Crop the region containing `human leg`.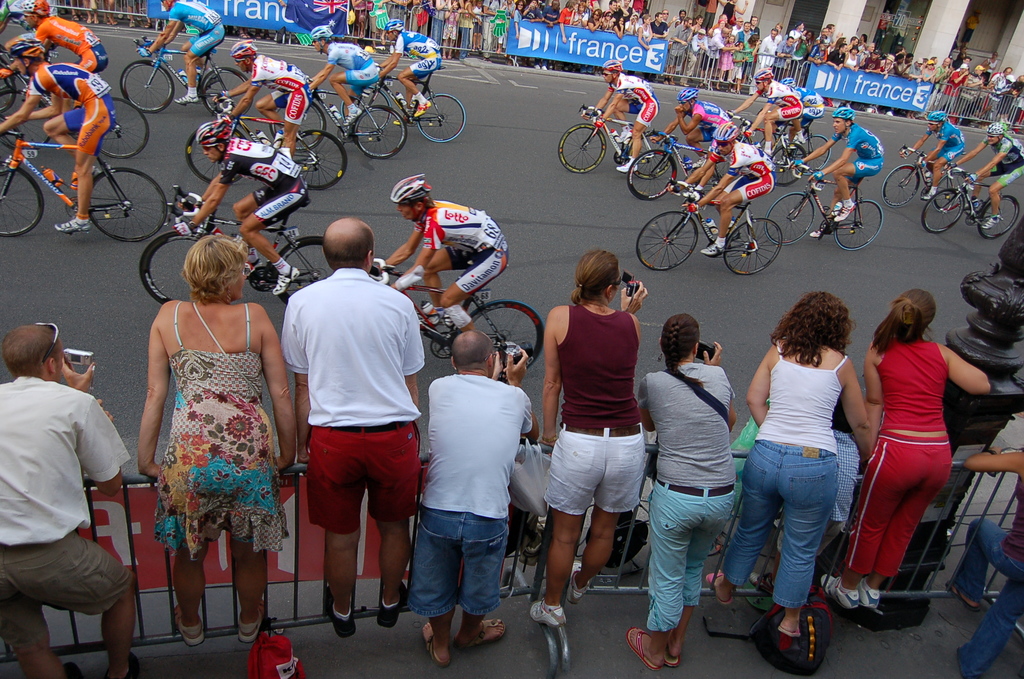
Crop region: 426,250,488,307.
